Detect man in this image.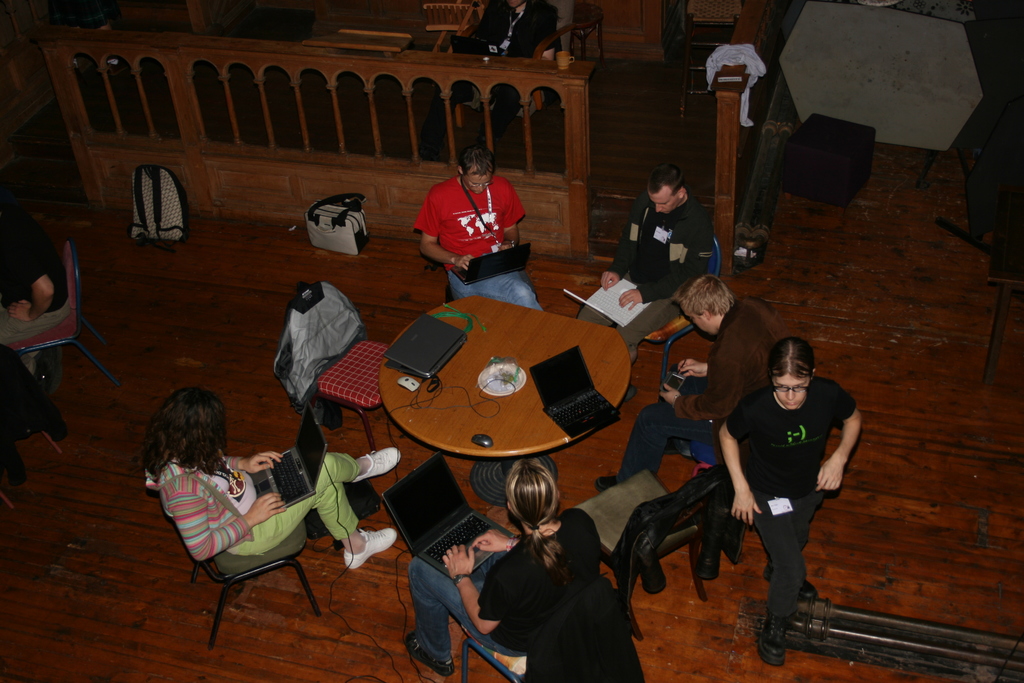
Detection: rect(0, 200, 63, 347).
